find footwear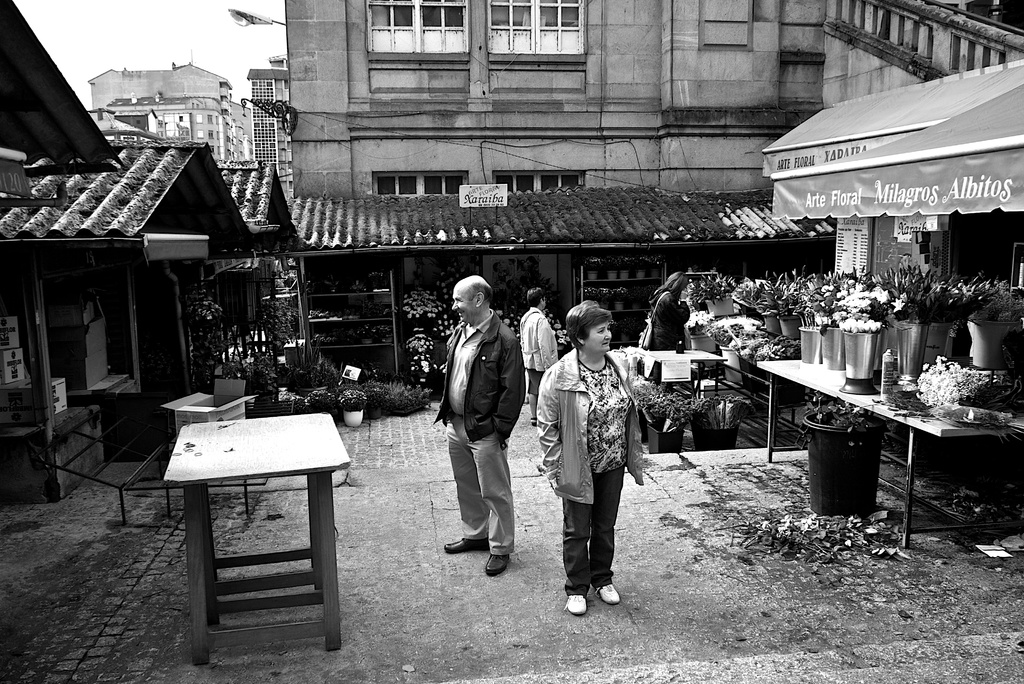
bbox=[531, 418, 536, 425]
